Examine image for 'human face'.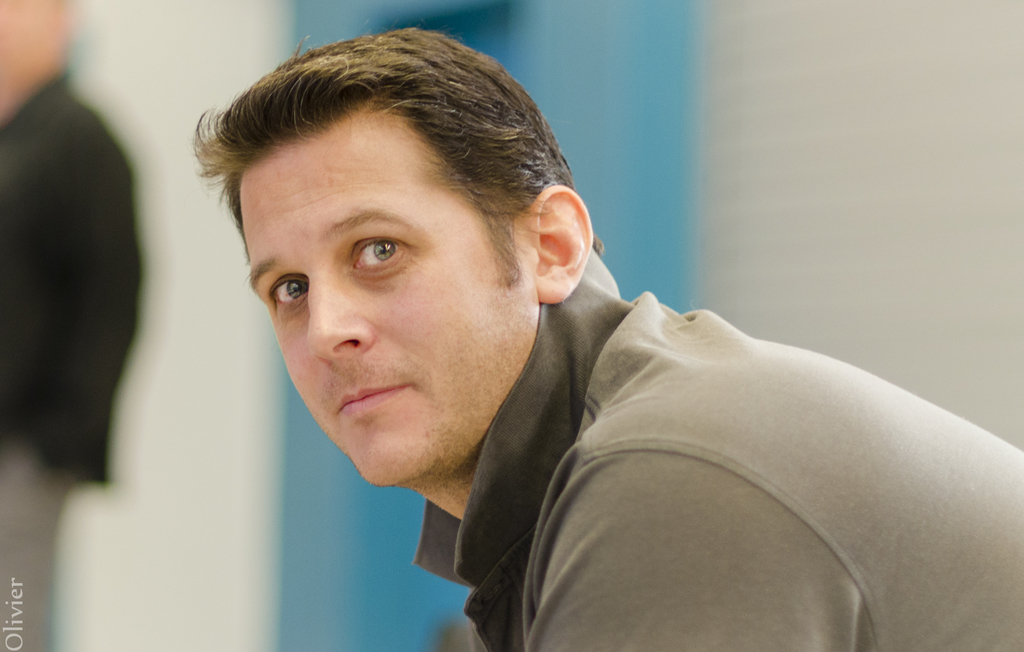
Examination result: crop(246, 135, 530, 486).
